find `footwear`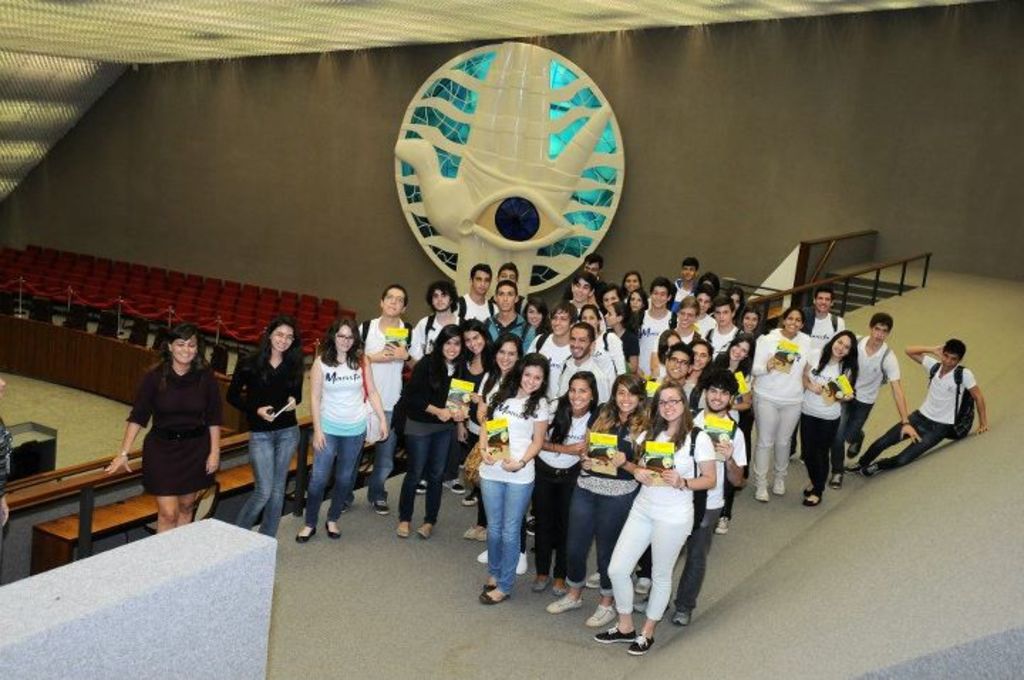
474/525/485/542
